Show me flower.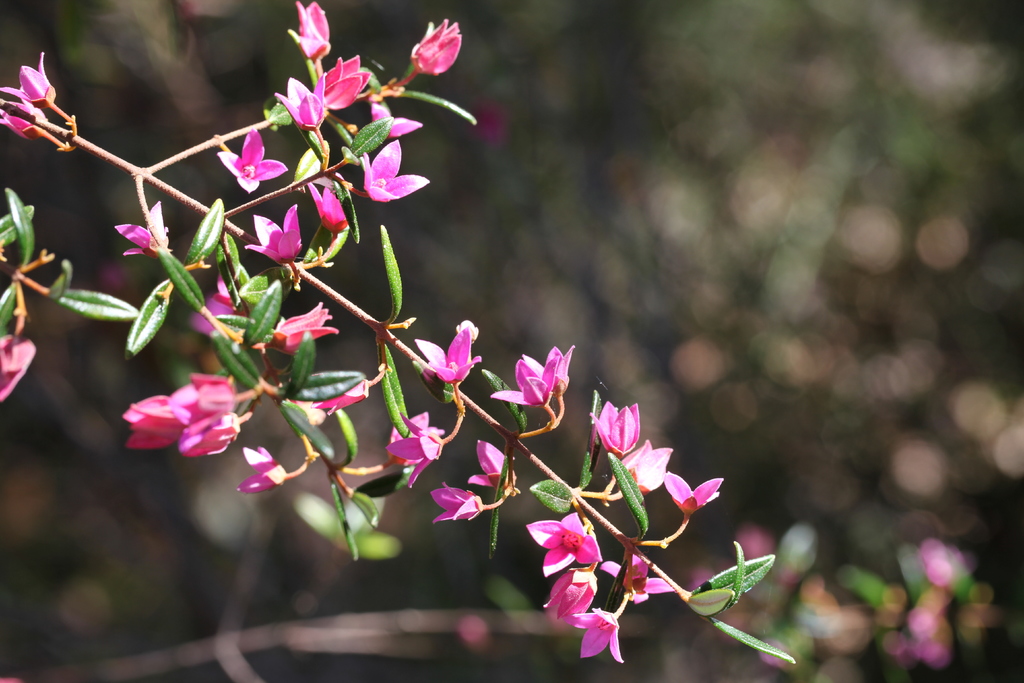
flower is here: <region>539, 566, 602, 620</region>.
